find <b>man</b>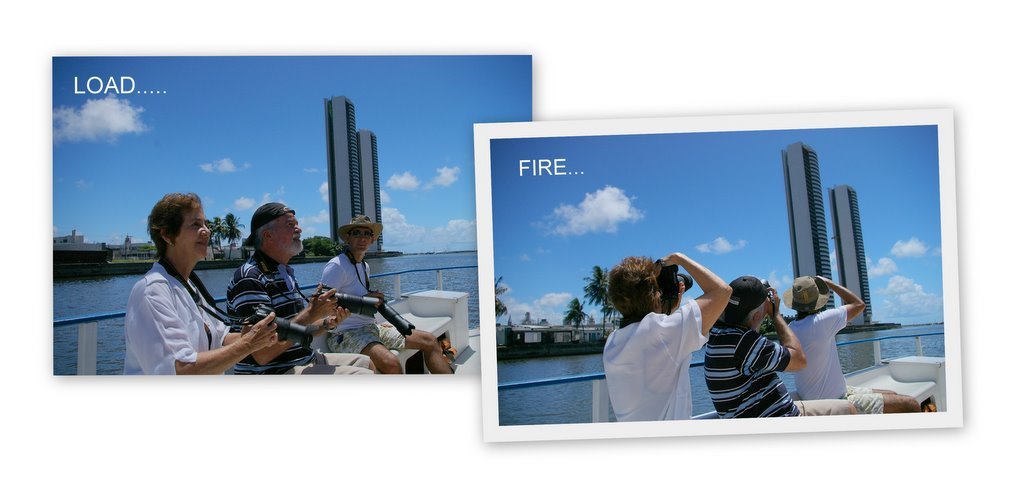
BBox(110, 190, 244, 376)
